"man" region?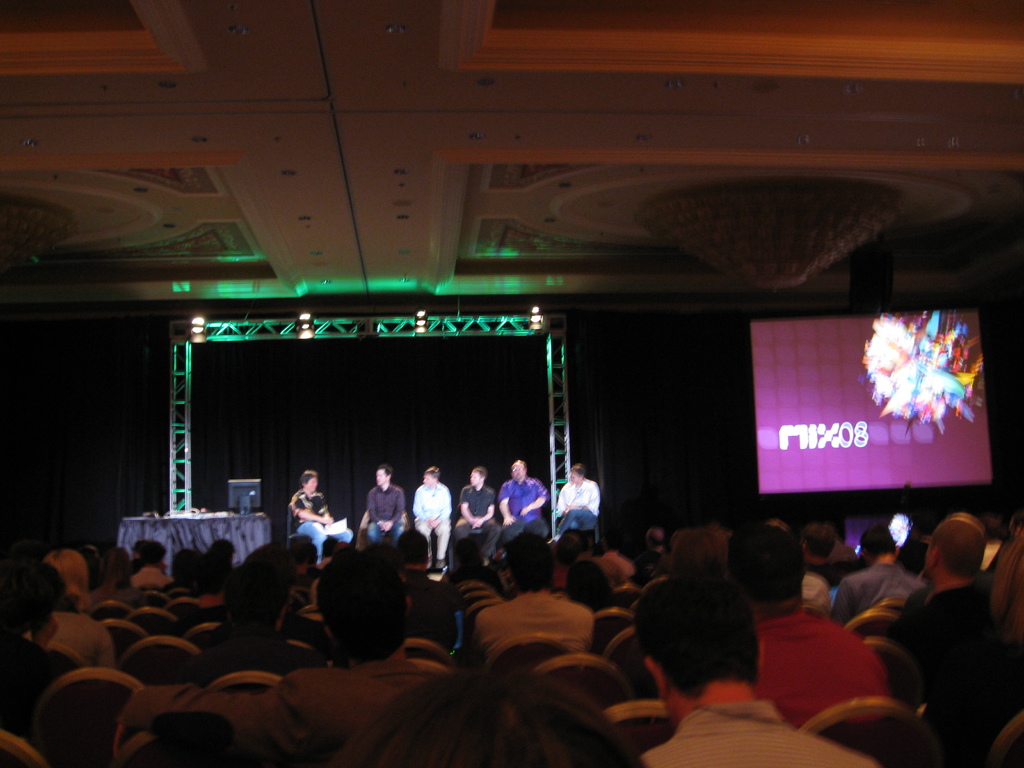
554 465 606 535
